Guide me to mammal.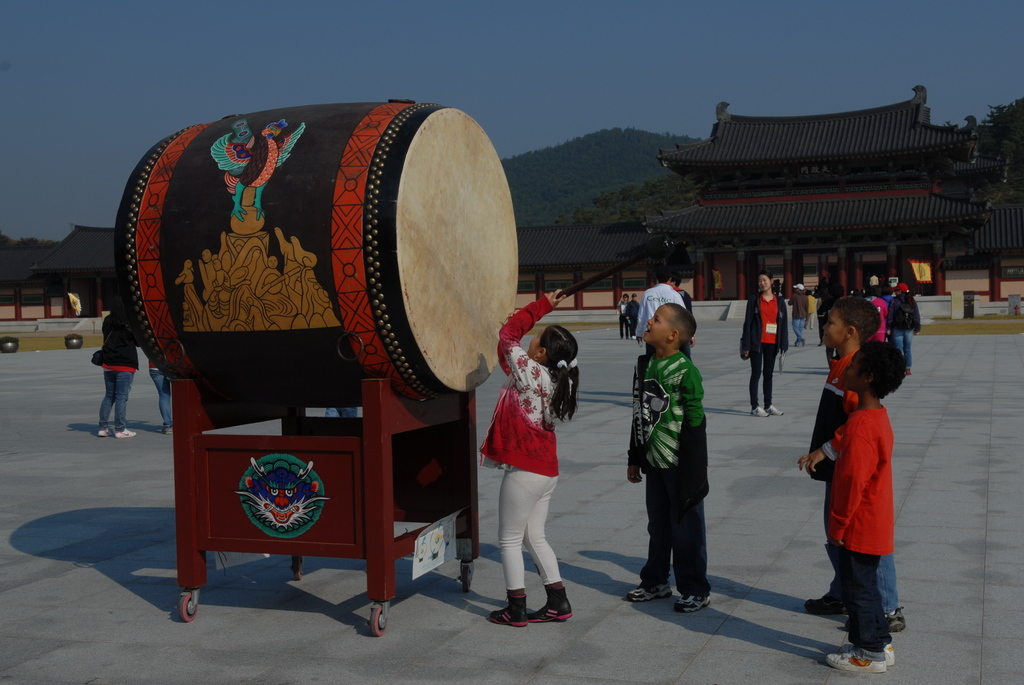
Guidance: bbox(93, 301, 143, 436).
